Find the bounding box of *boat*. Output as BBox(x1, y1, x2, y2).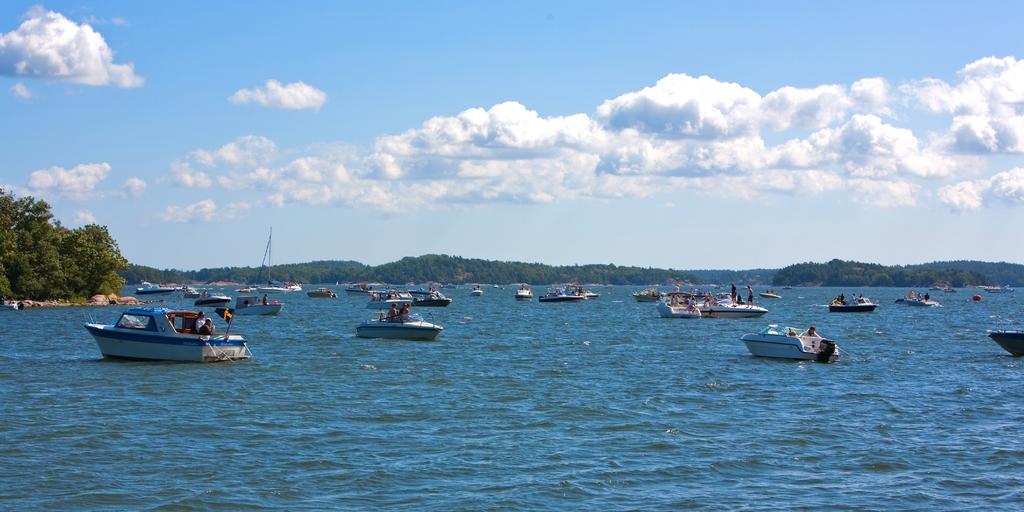
BBox(138, 282, 182, 295).
